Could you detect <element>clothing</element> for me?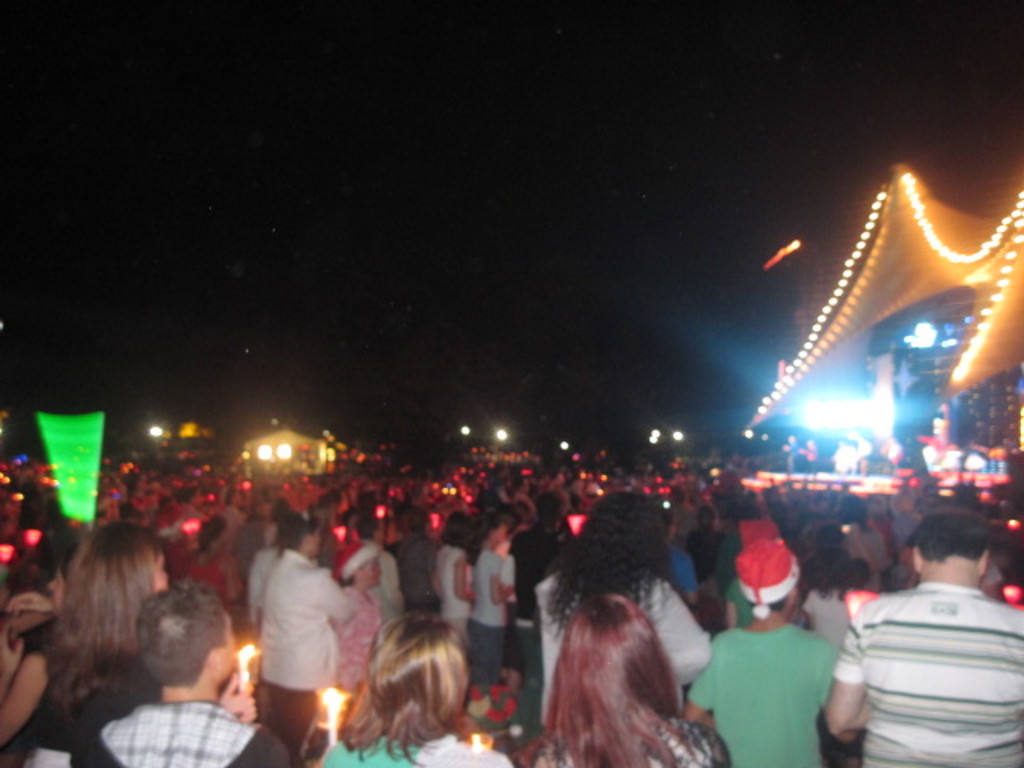
Detection result: (259,682,333,757).
